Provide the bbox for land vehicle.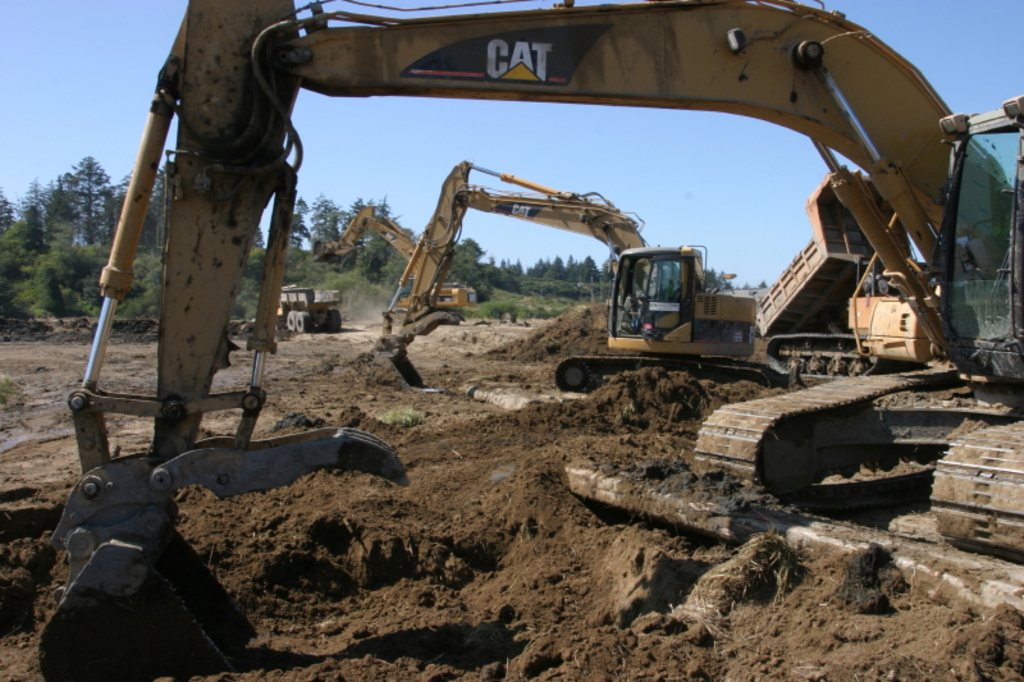
detection(27, 23, 996, 482).
